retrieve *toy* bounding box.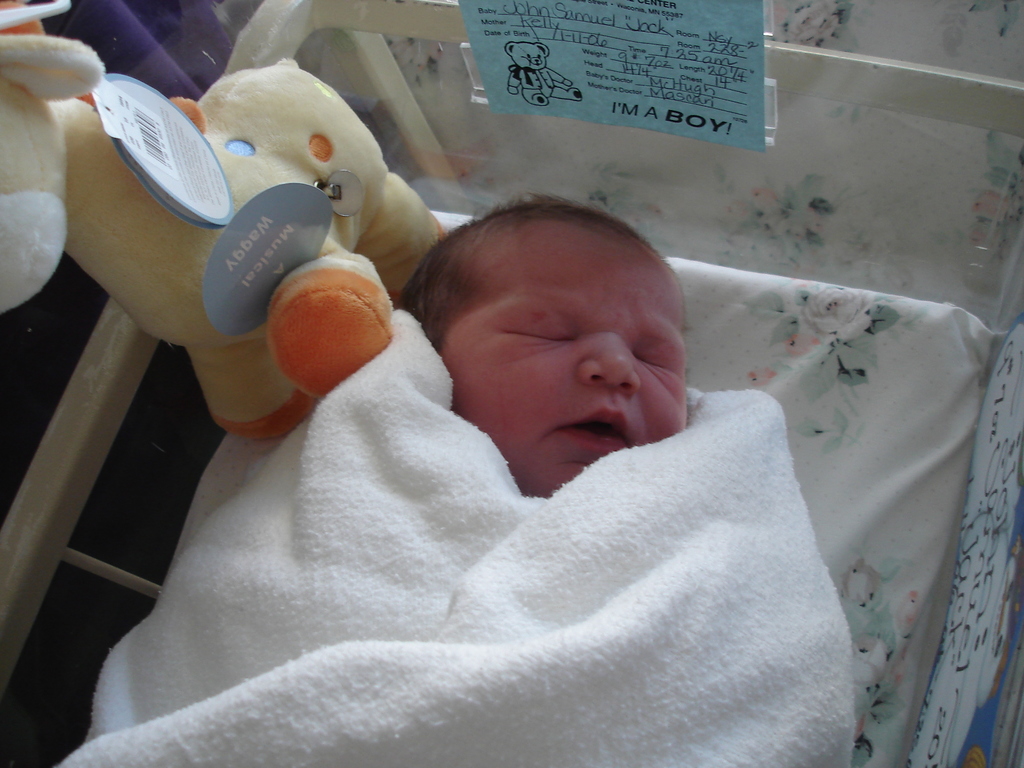
Bounding box: locate(0, 2, 454, 444).
